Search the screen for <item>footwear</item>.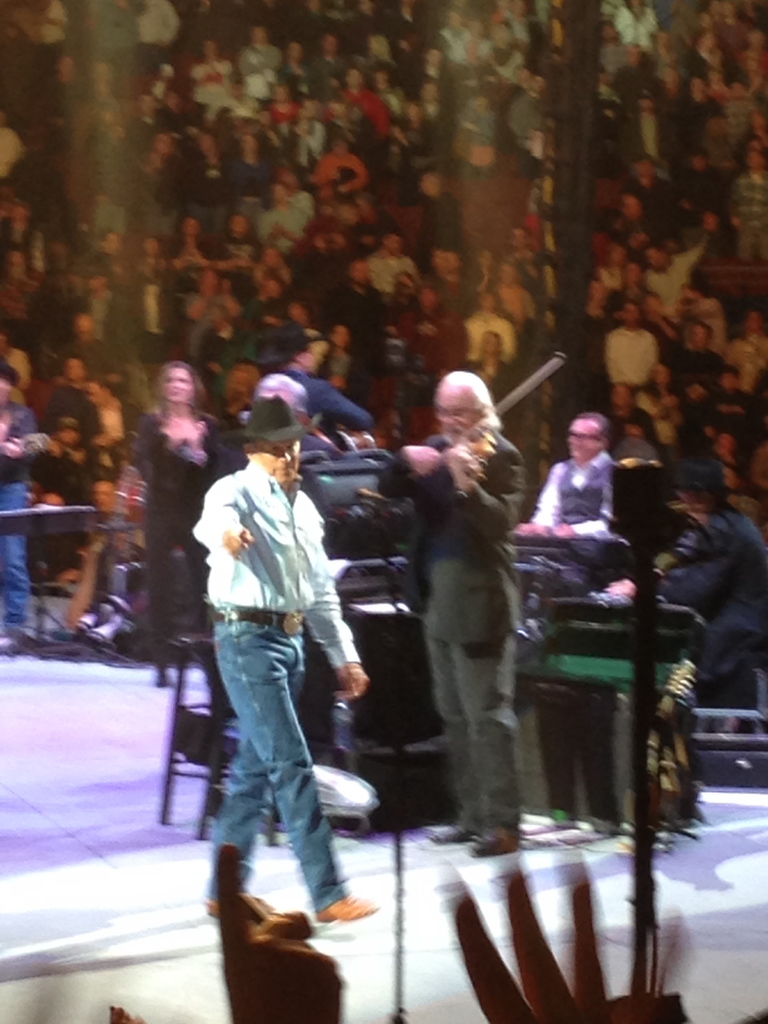
Found at <box>200,895,218,920</box>.
